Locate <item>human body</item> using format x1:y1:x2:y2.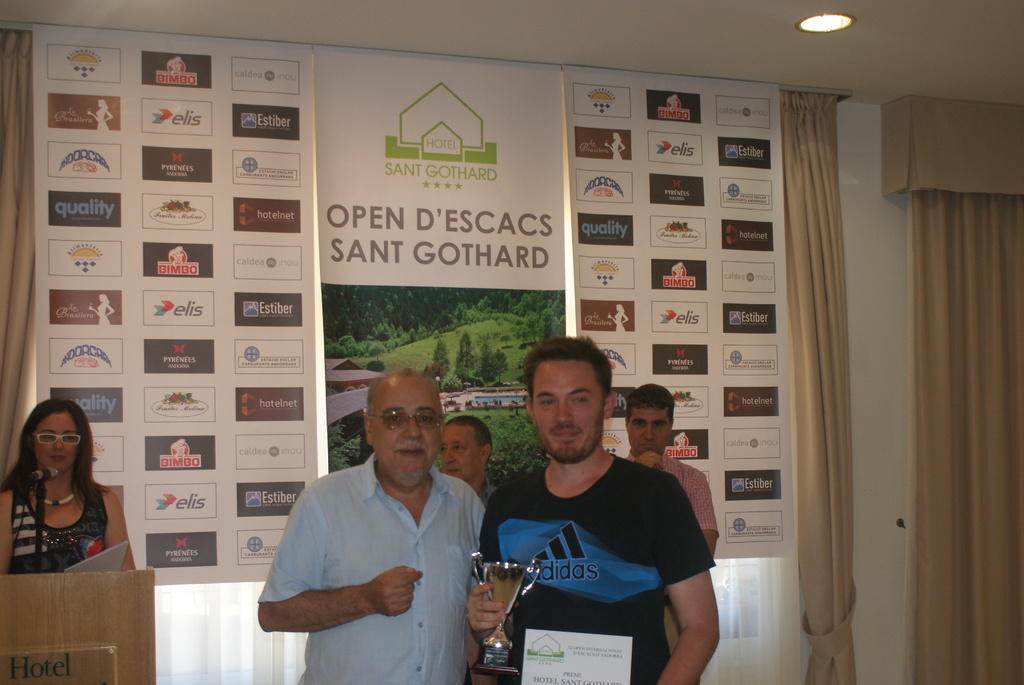
261:390:490:682.
